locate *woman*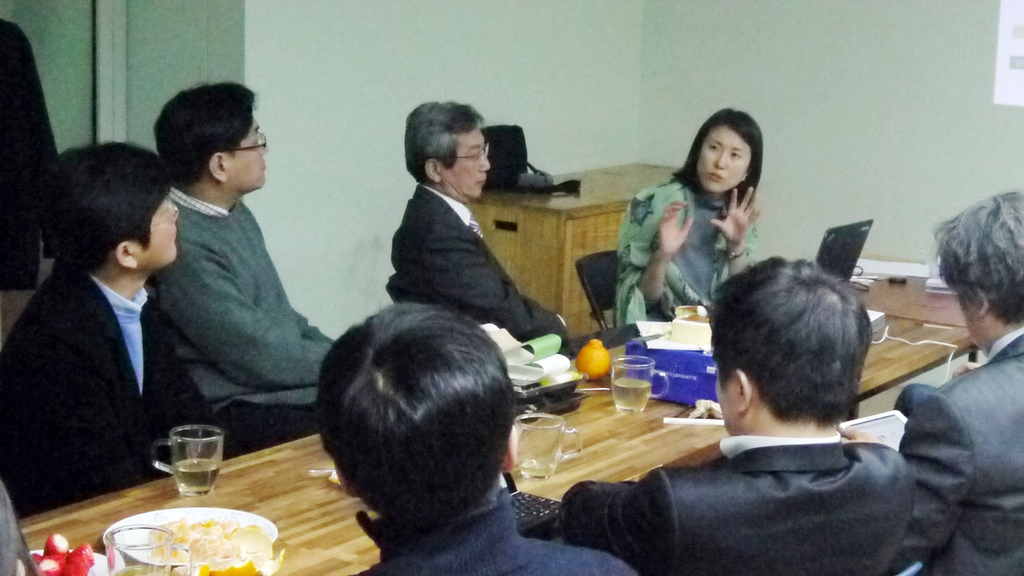
<bbox>608, 120, 794, 330</bbox>
